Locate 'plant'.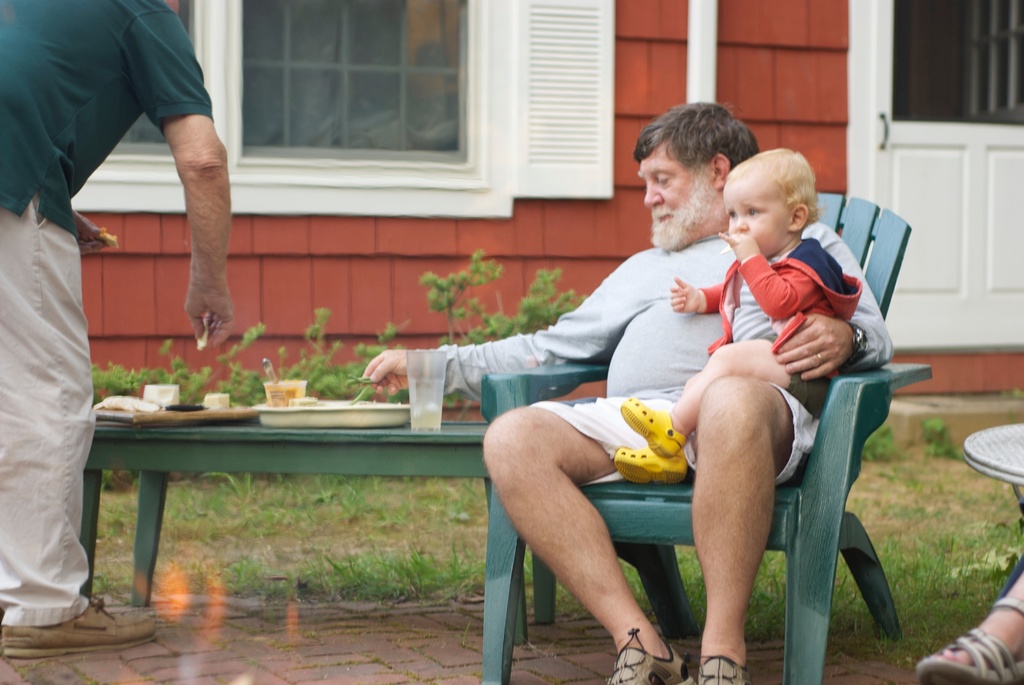
Bounding box: 342 468 383 531.
